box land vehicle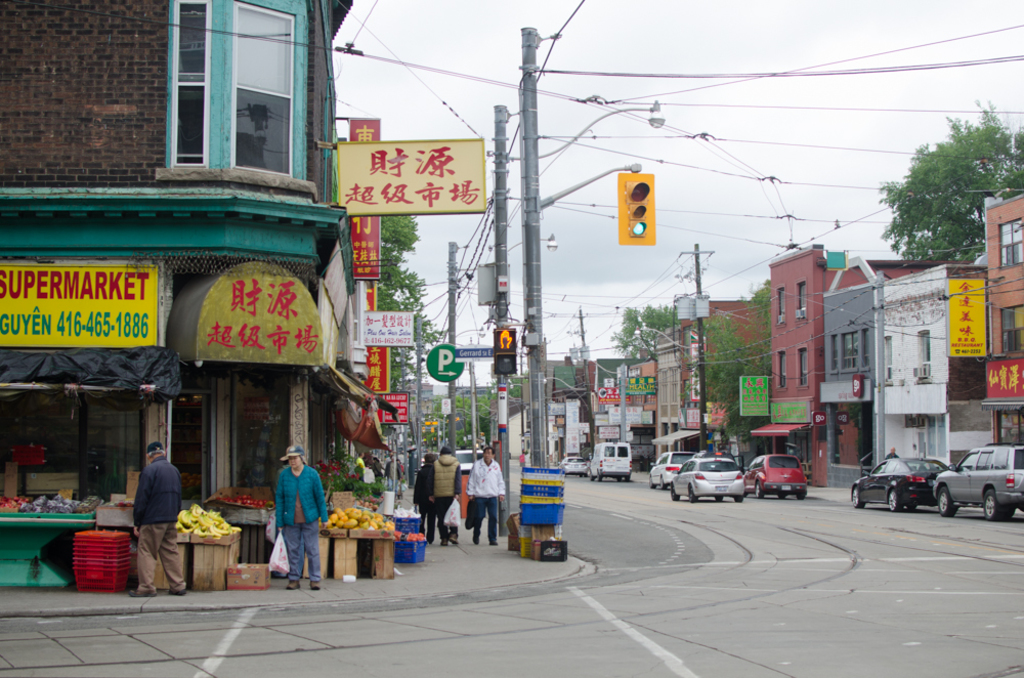
851, 453, 953, 514
